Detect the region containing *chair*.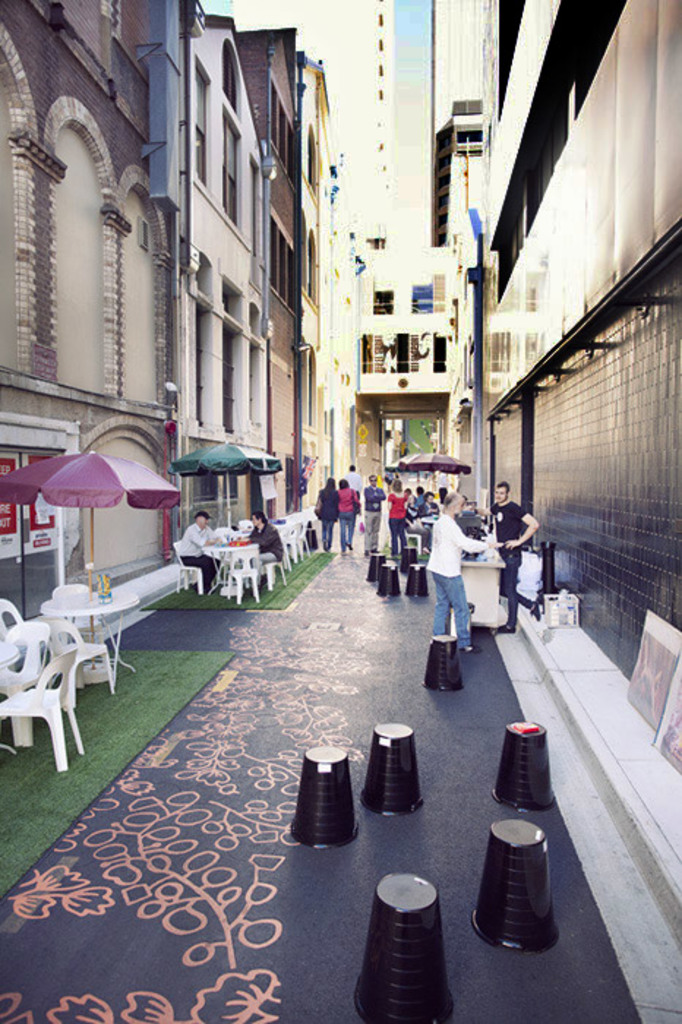
x1=4 y1=623 x2=51 y2=739.
